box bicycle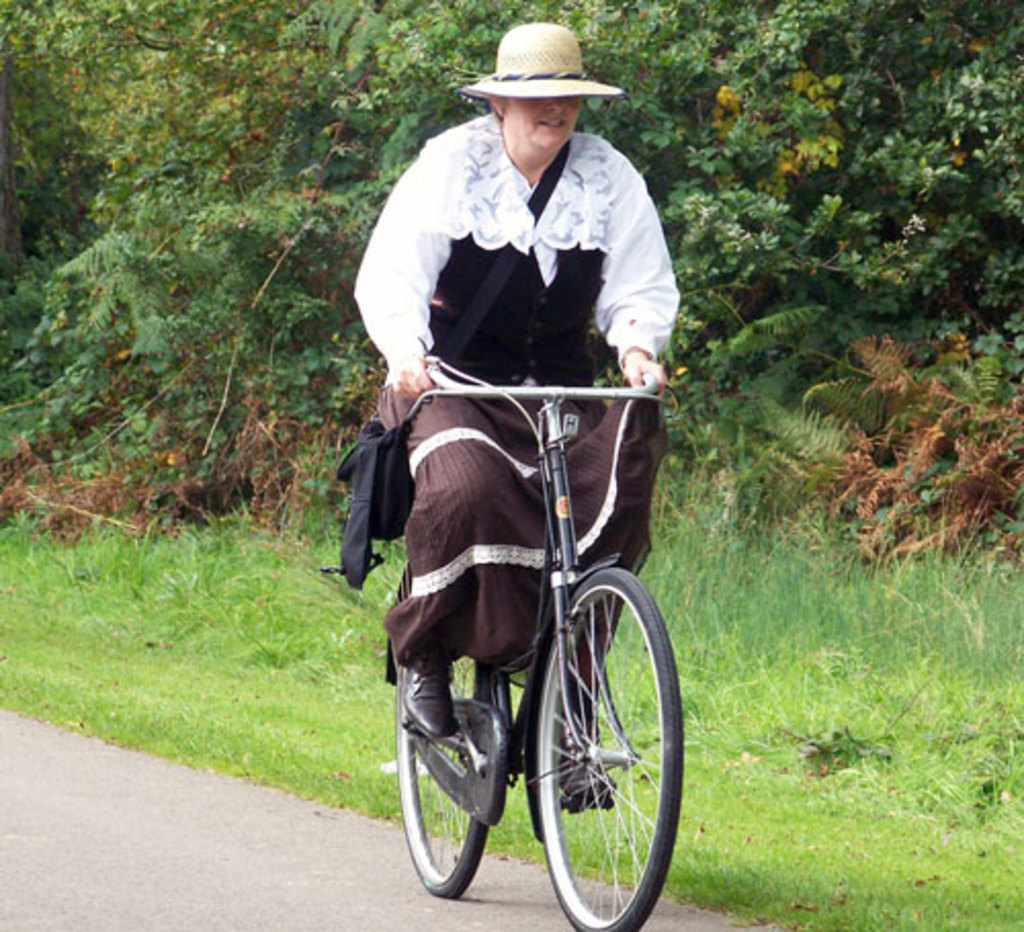
{"x1": 346, "y1": 299, "x2": 690, "y2": 918}
